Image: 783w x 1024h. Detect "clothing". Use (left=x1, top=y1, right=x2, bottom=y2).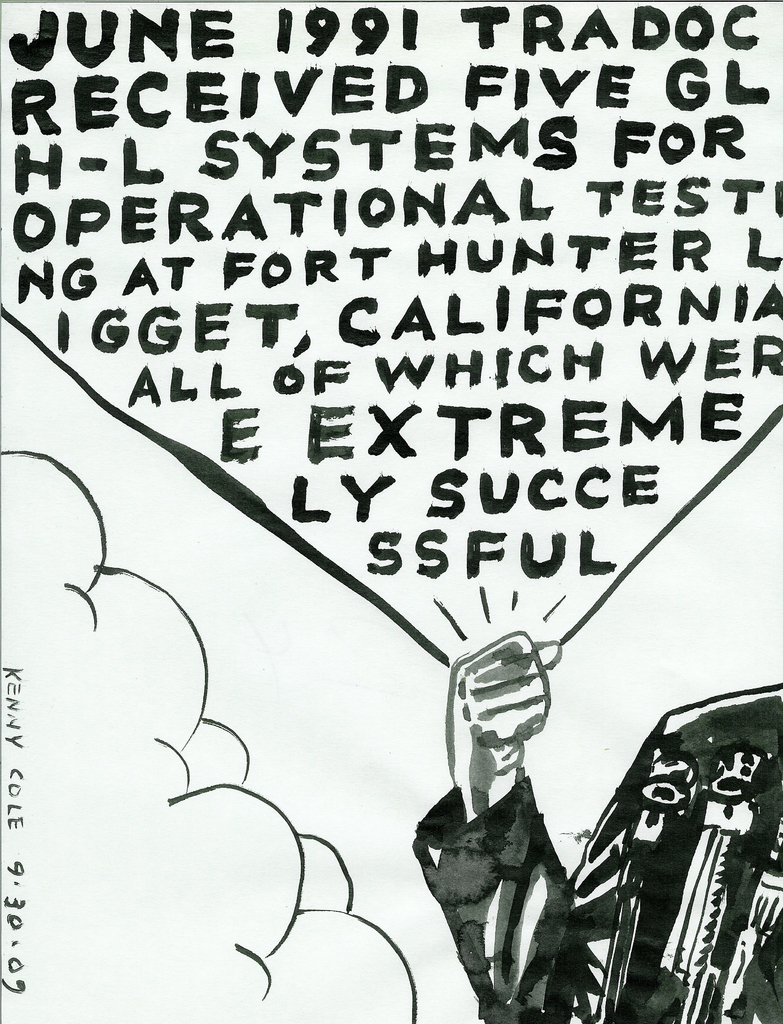
(left=408, top=687, right=782, bottom=1023).
